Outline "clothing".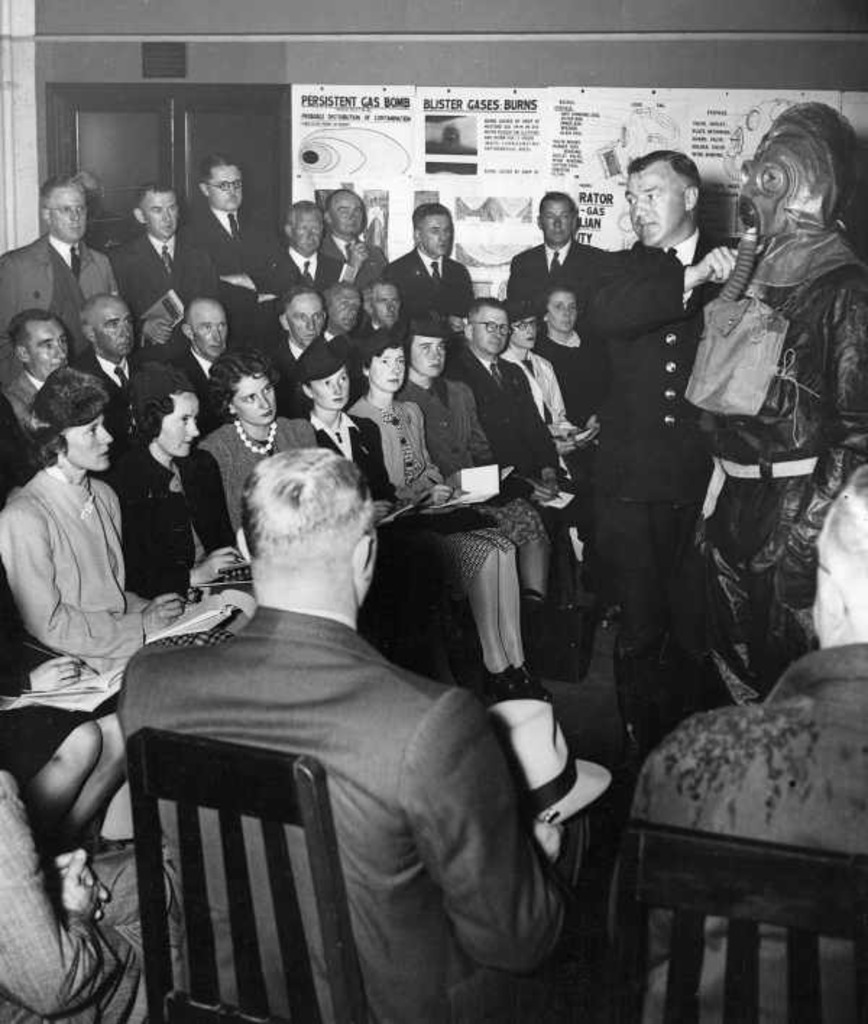
Outline: BBox(284, 405, 430, 654).
